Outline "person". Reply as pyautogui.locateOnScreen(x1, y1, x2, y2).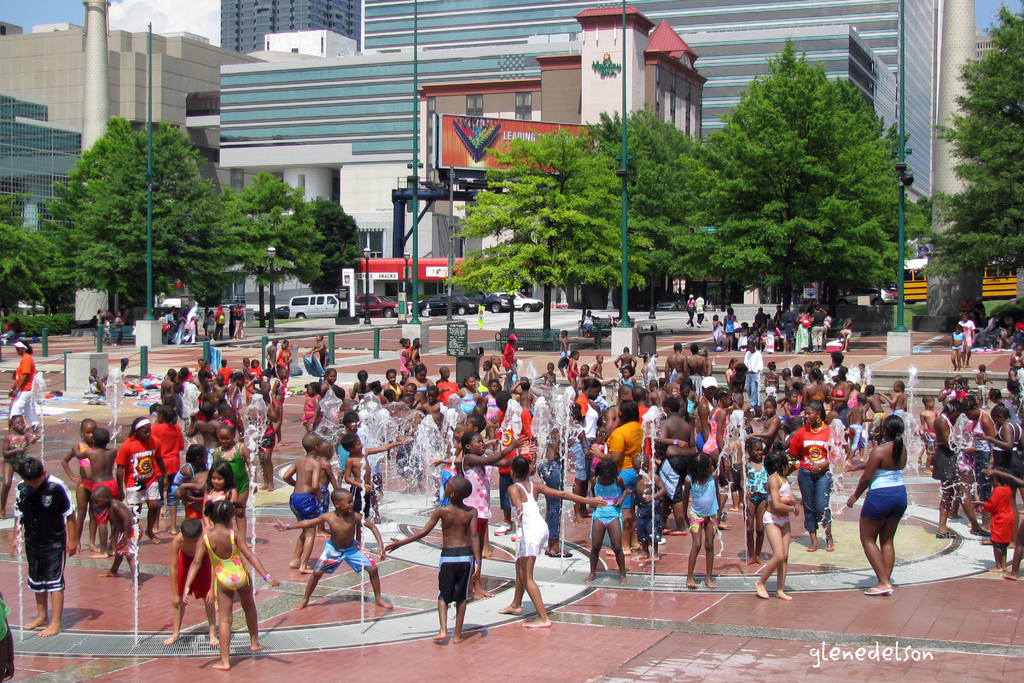
pyautogui.locateOnScreen(3, 315, 14, 341).
